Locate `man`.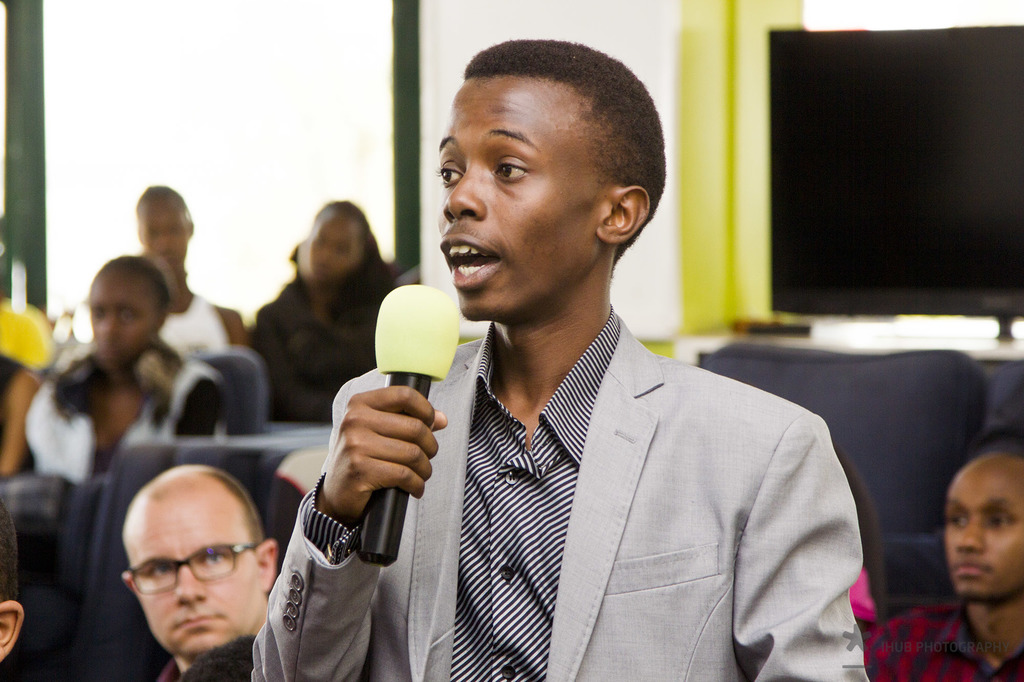
Bounding box: [301, 61, 879, 666].
